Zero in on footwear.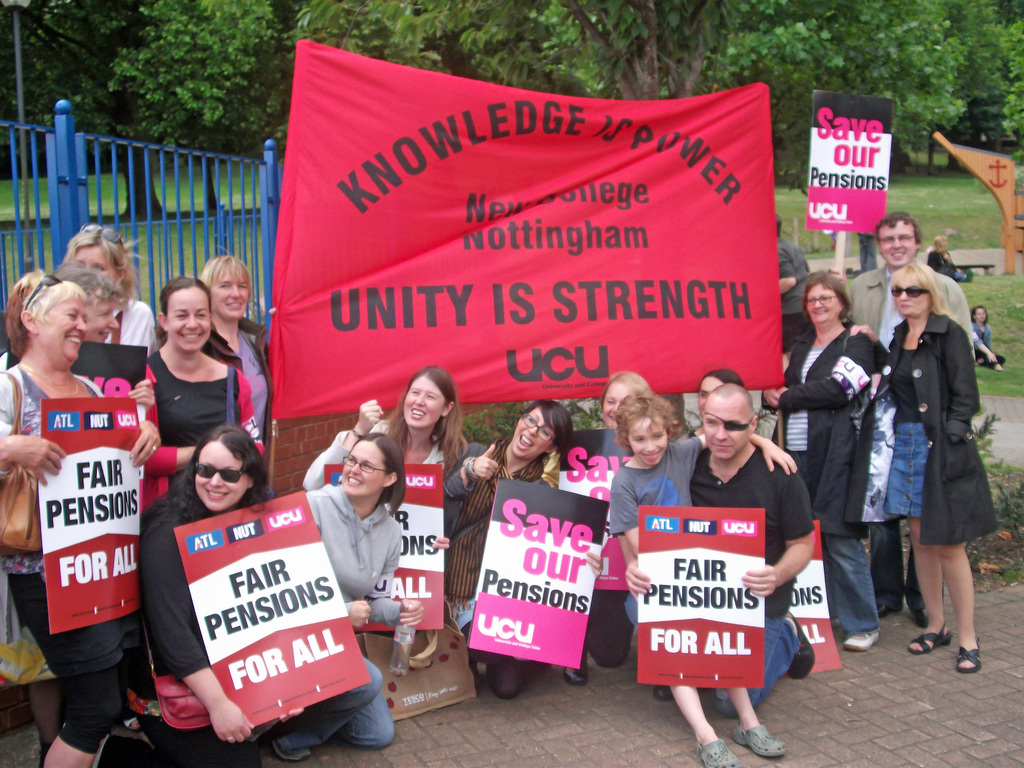
Zeroed in: 953 637 982 669.
